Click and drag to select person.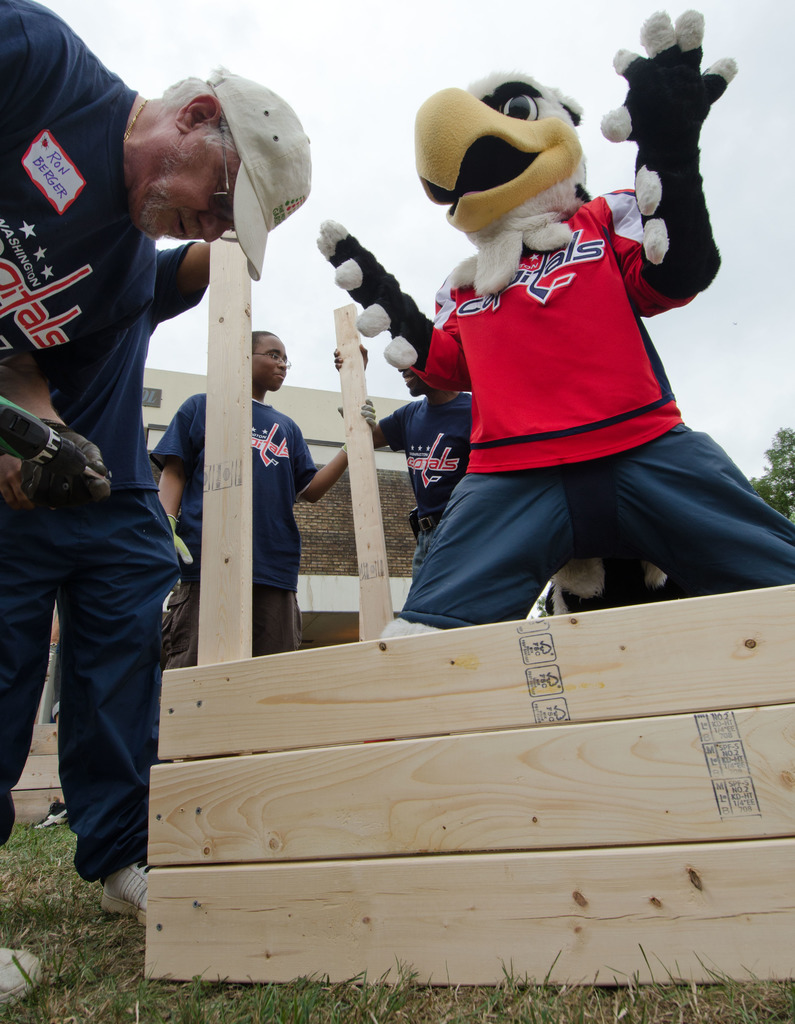
Selection: Rect(0, 0, 317, 1008).
